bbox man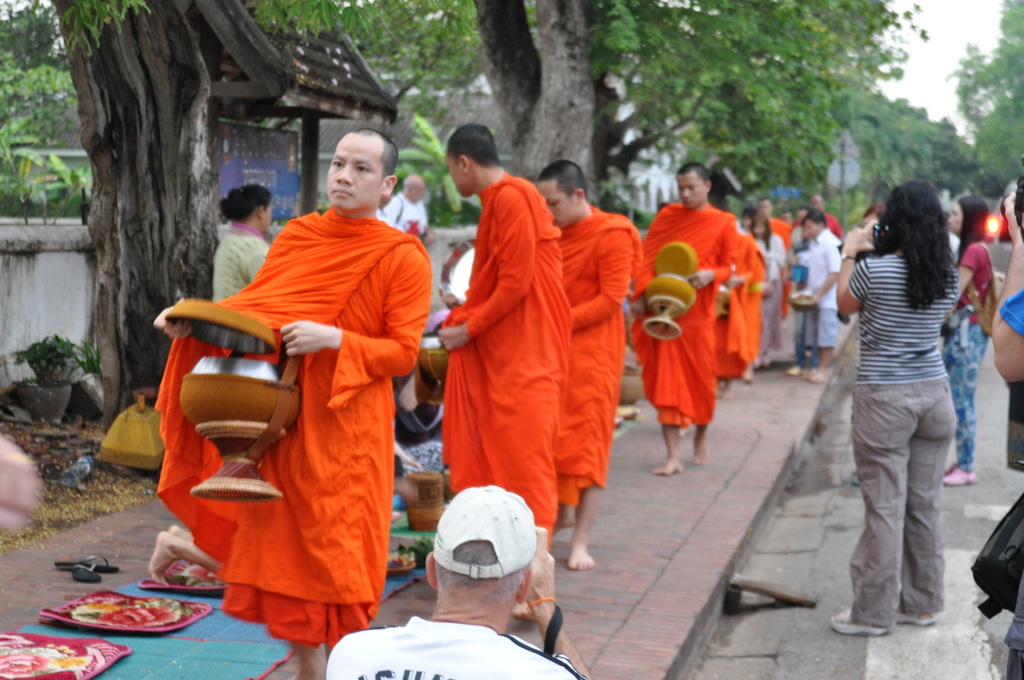
left=325, top=484, right=589, bottom=679
